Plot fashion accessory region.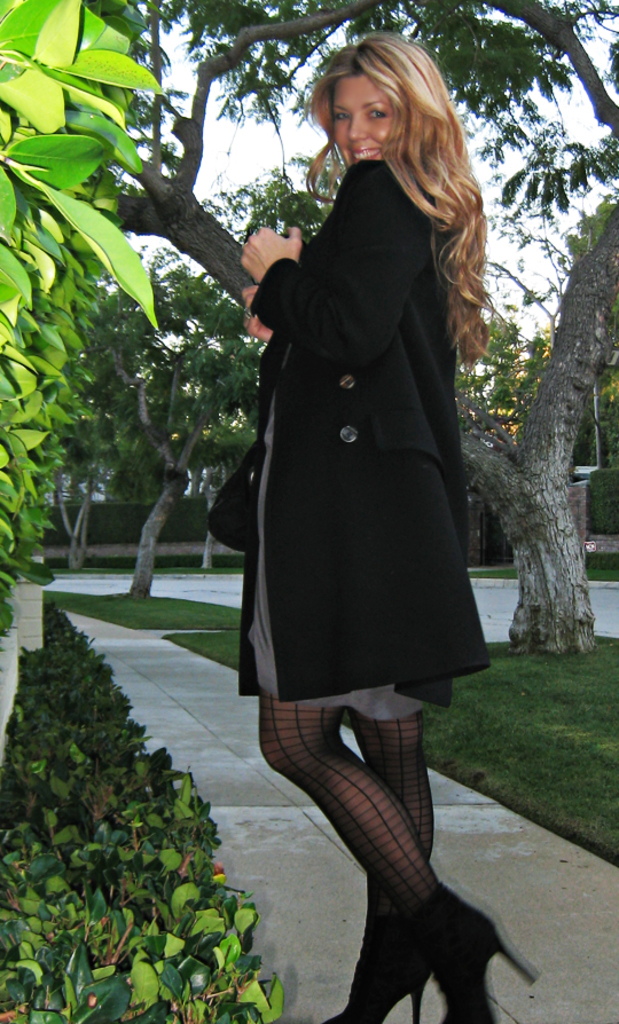
Plotted at box(321, 922, 439, 1023).
